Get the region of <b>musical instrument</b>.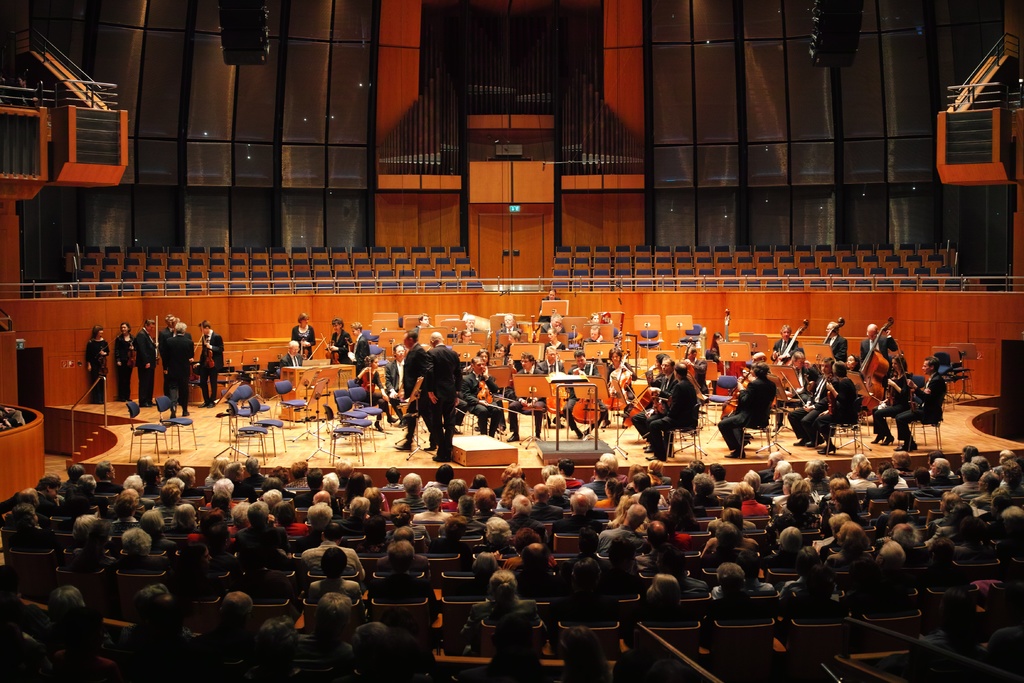
(x1=600, y1=350, x2=630, y2=416).
